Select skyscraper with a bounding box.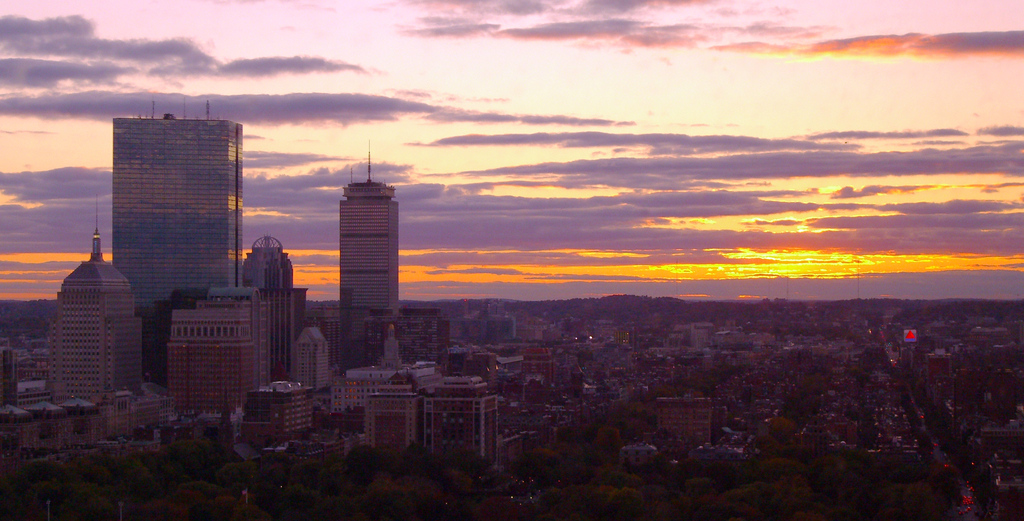
bbox(655, 396, 714, 445).
